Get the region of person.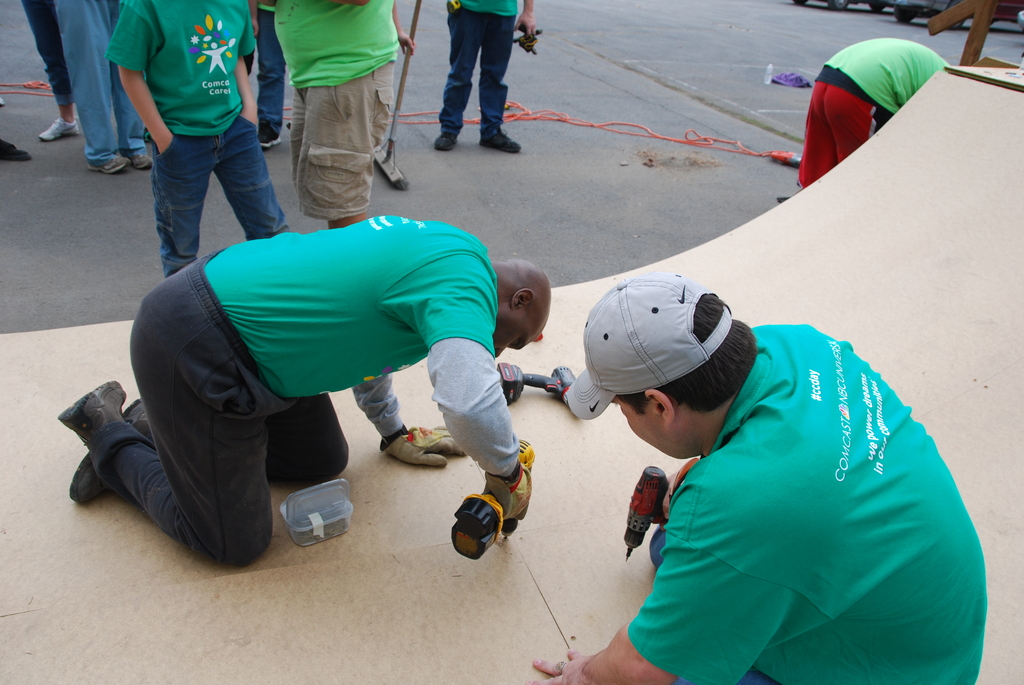
<bbox>785, 15, 945, 175</bbox>.
